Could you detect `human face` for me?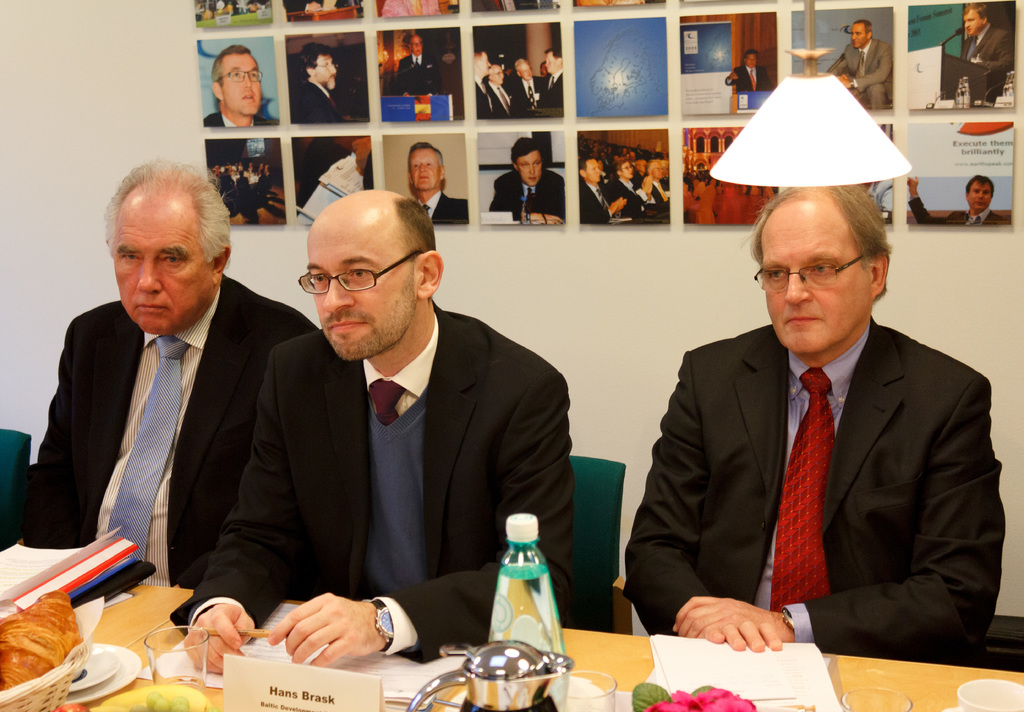
Detection result: BBox(406, 145, 442, 191).
